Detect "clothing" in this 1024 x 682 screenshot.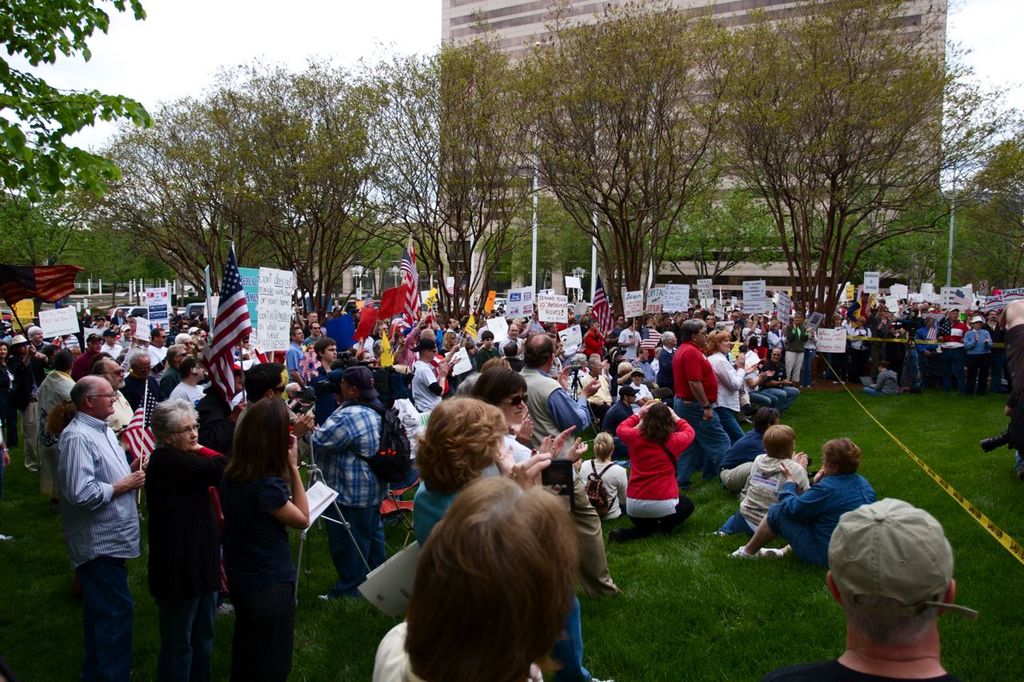
Detection: 224/460/303/681.
